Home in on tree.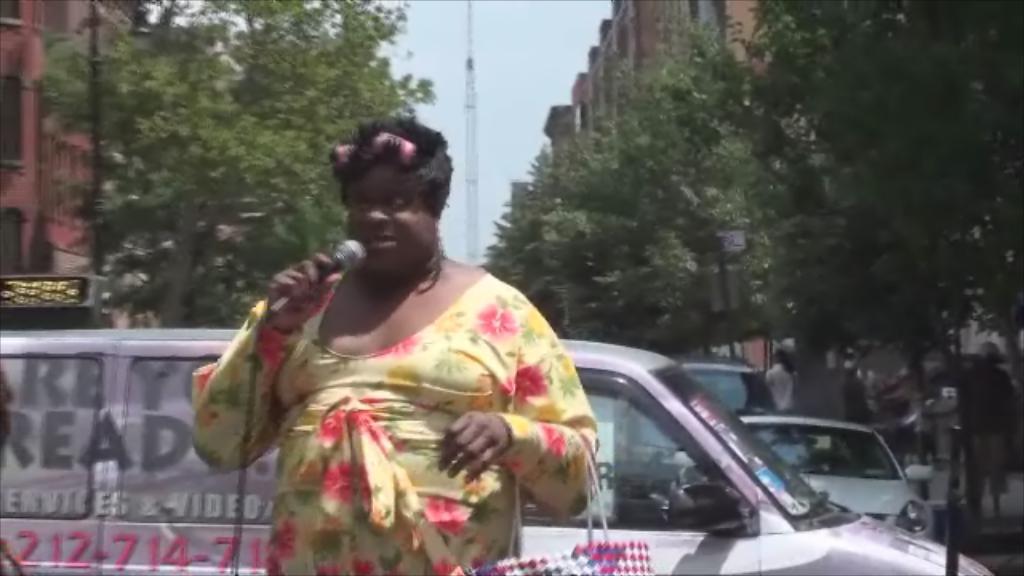
Homed in at box=[477, 0, 786, 349].
